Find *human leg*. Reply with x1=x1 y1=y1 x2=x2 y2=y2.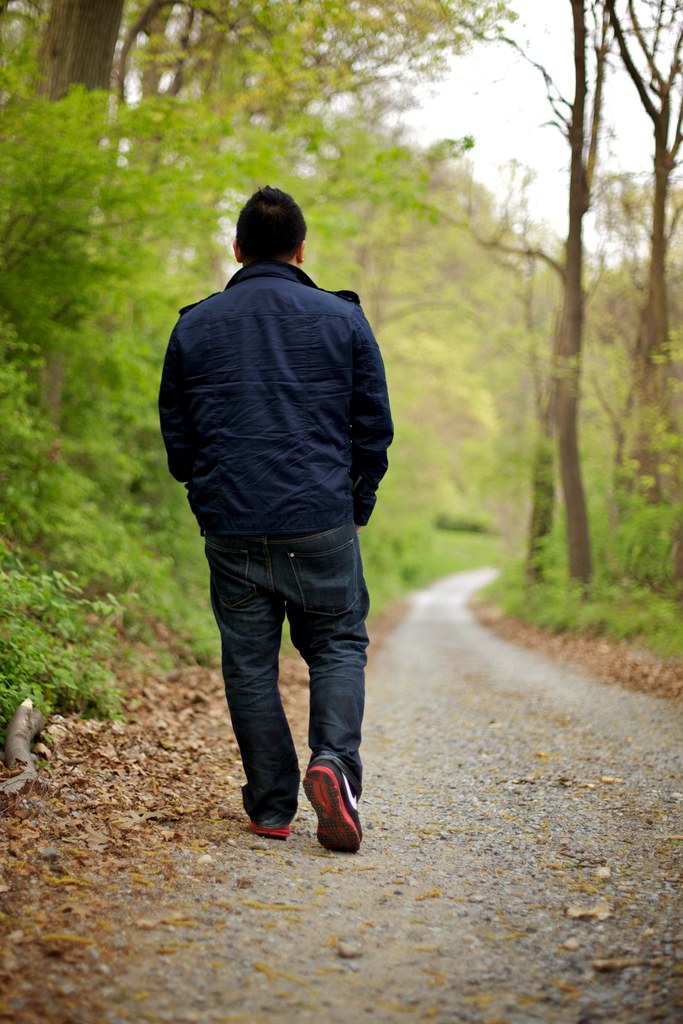
x1=222 y1=526 x2=306 y2=836.
